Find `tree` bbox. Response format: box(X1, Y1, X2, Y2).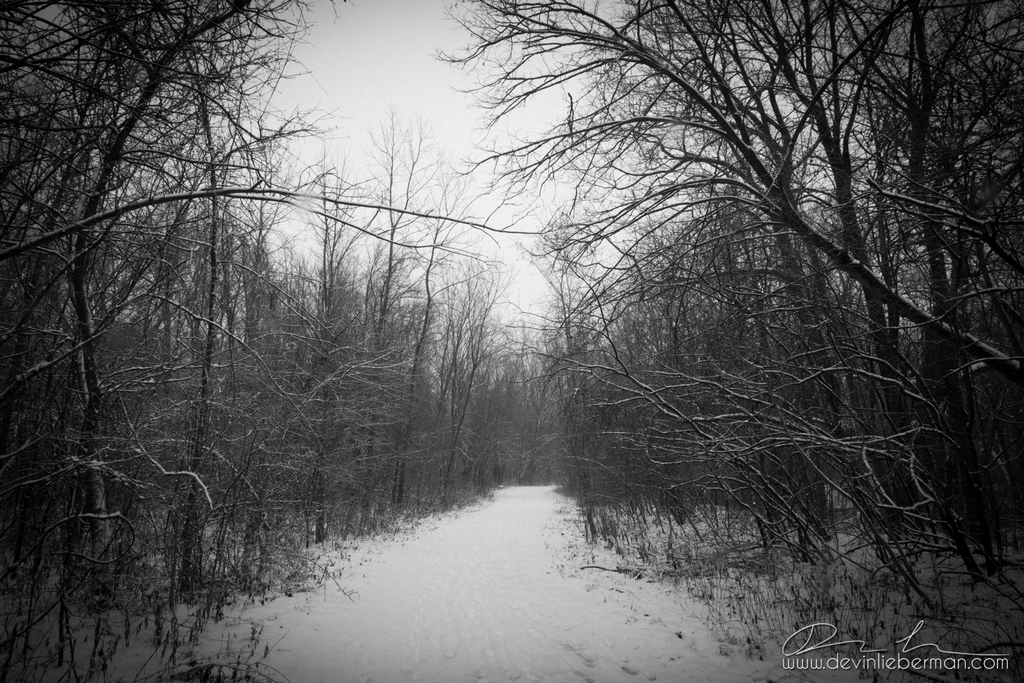
box(432, 235, 512, 490).
